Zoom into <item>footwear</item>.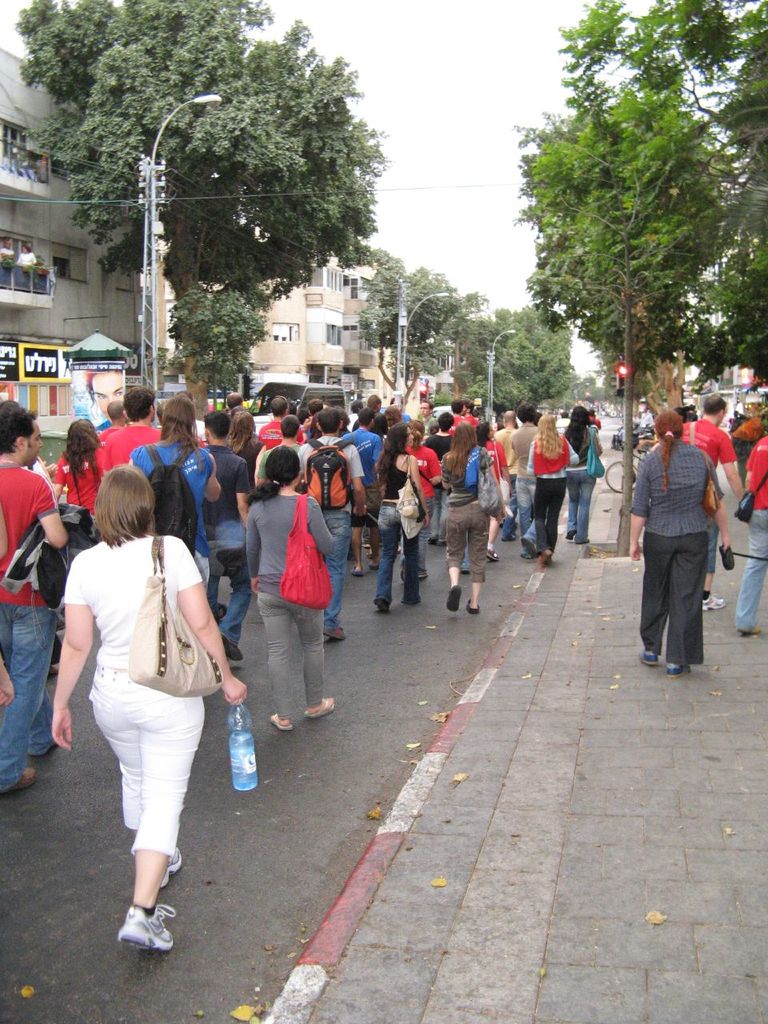
Zoom target: left=325, top=624, right=348, bottom=642.
